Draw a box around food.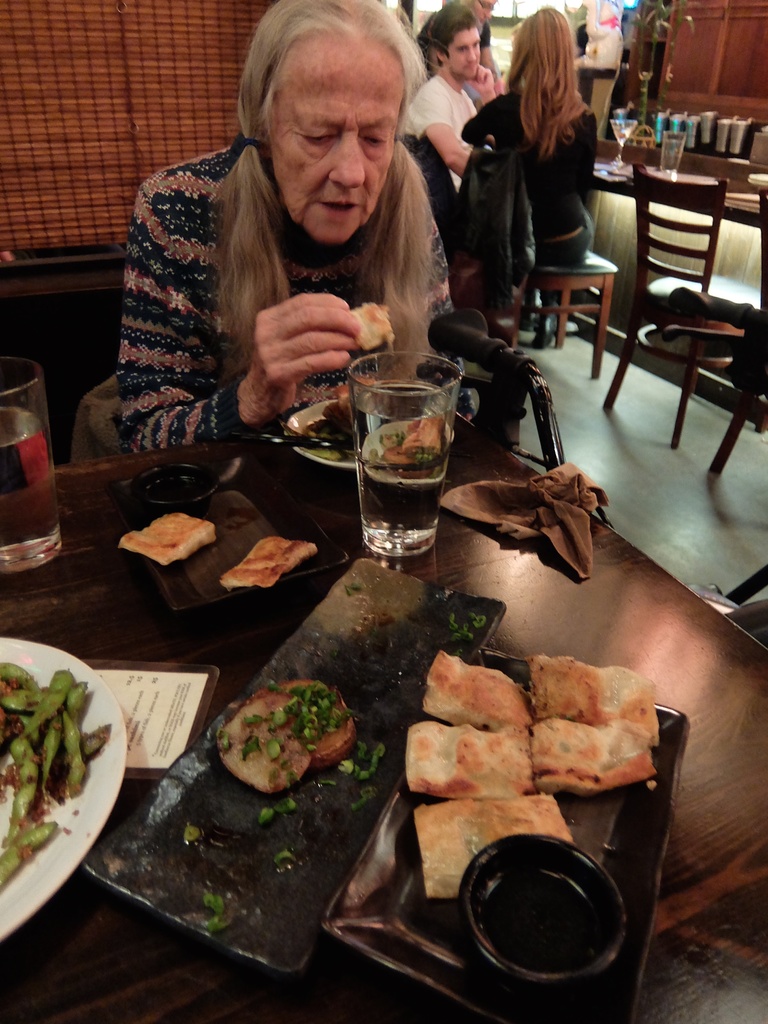
{"left": 534, "top": 720, "right": 656, "bottom": 783}.
